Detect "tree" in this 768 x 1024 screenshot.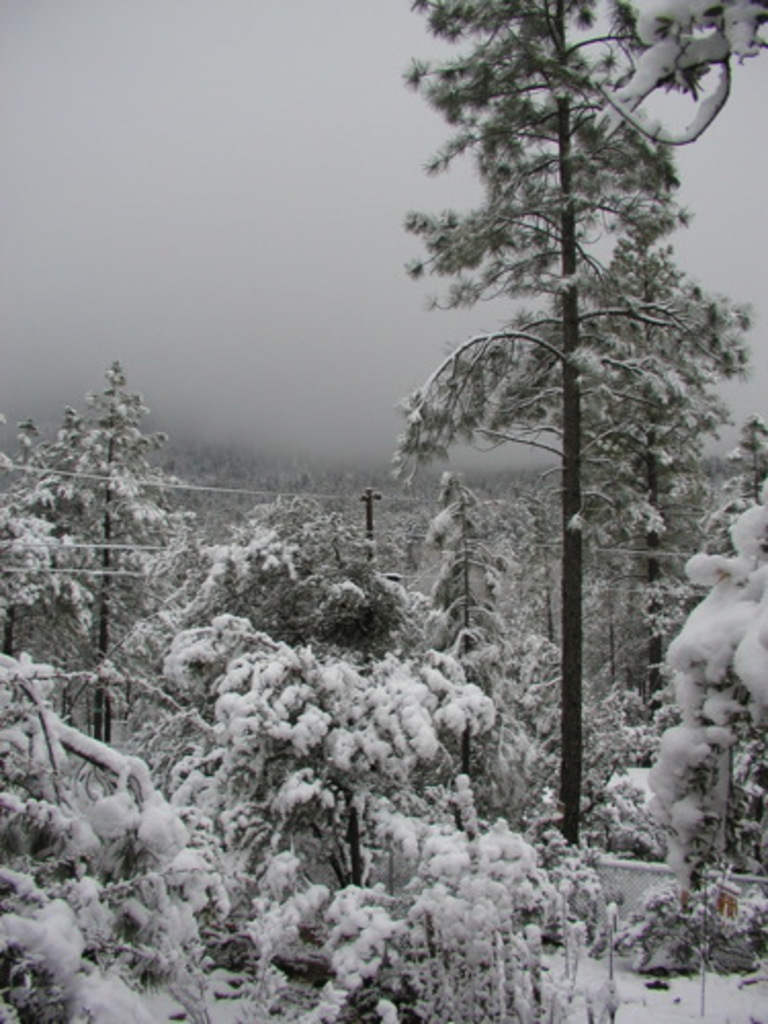
Detection: 412,0,750,639.
